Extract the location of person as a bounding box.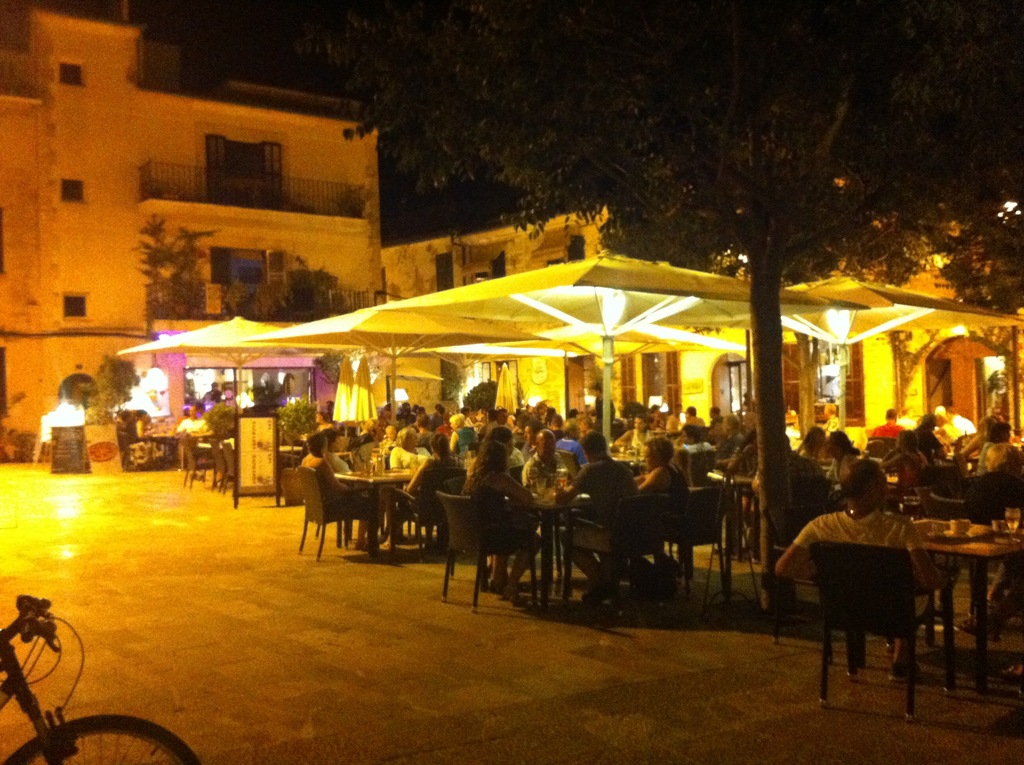
bbox=(682, 407, 705, 430).
